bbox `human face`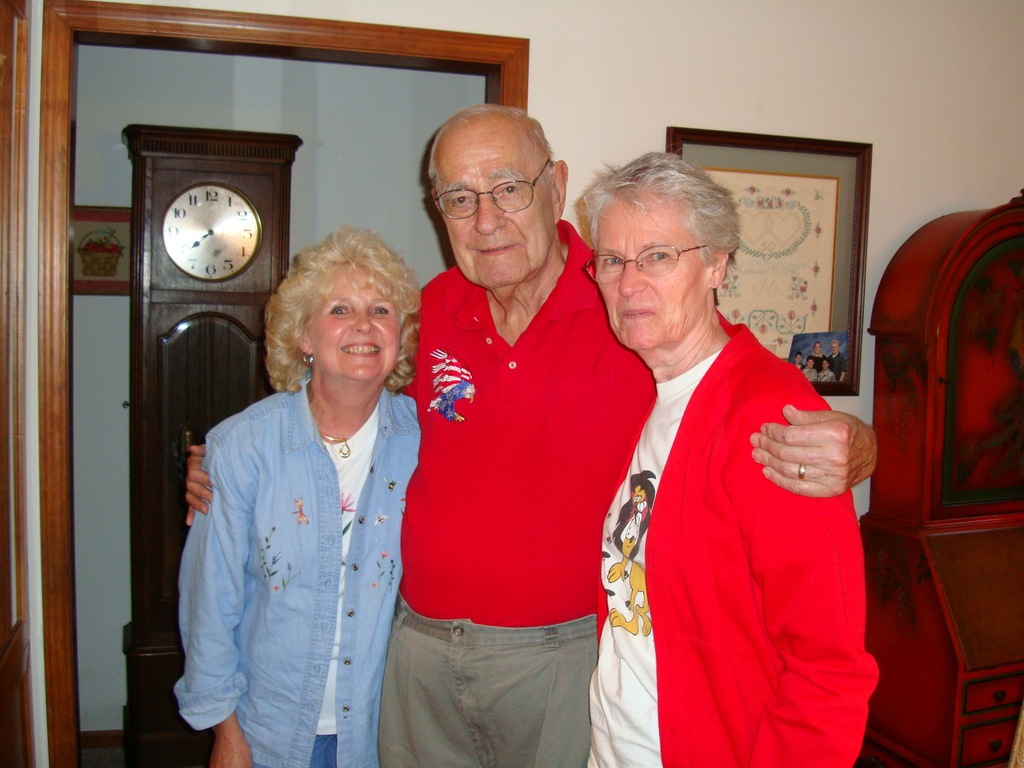
bbox(596, 195, 707, 352)
